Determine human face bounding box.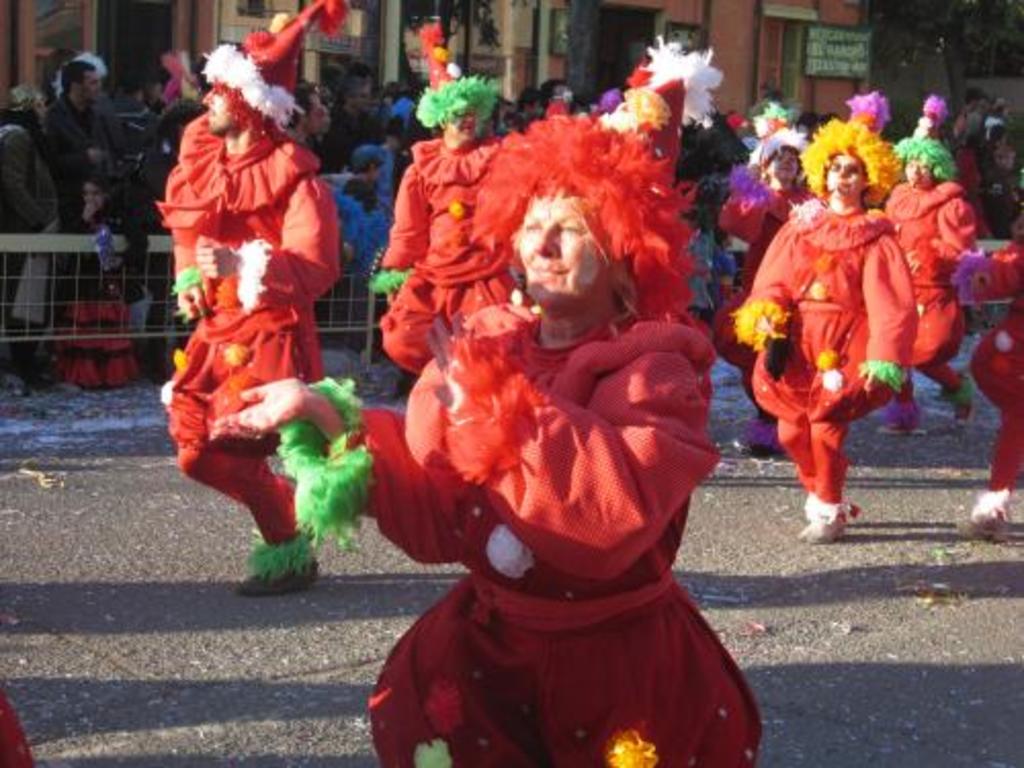
Determined: {"left": 29, "top": 98, "right": 45, "bottom": 121}.
